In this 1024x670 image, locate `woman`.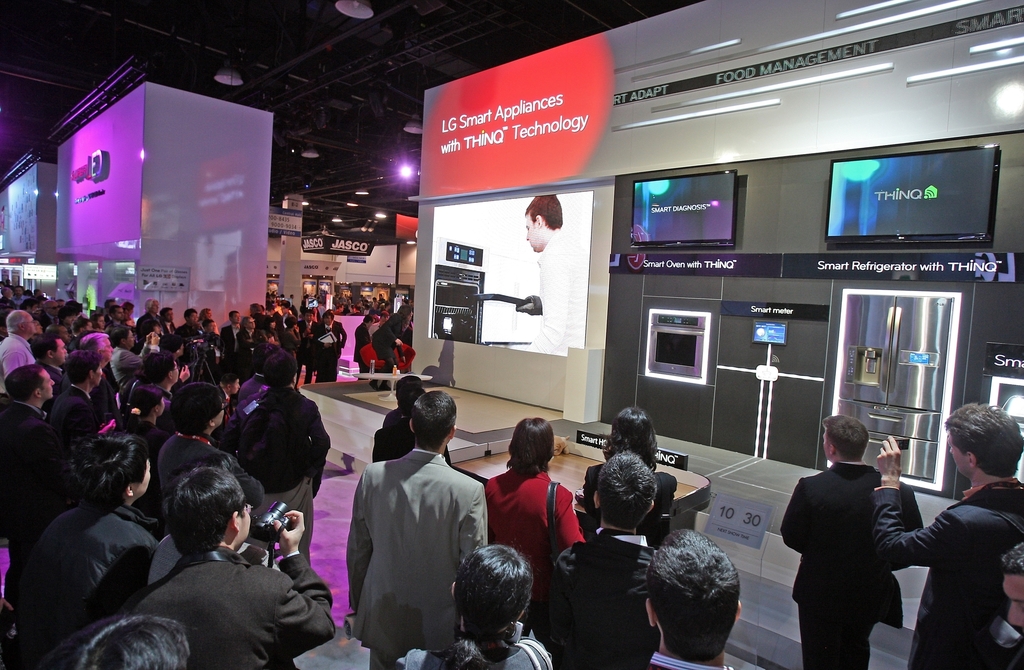
Bounding box: left=579, top=404, right=678, bottom=544.
